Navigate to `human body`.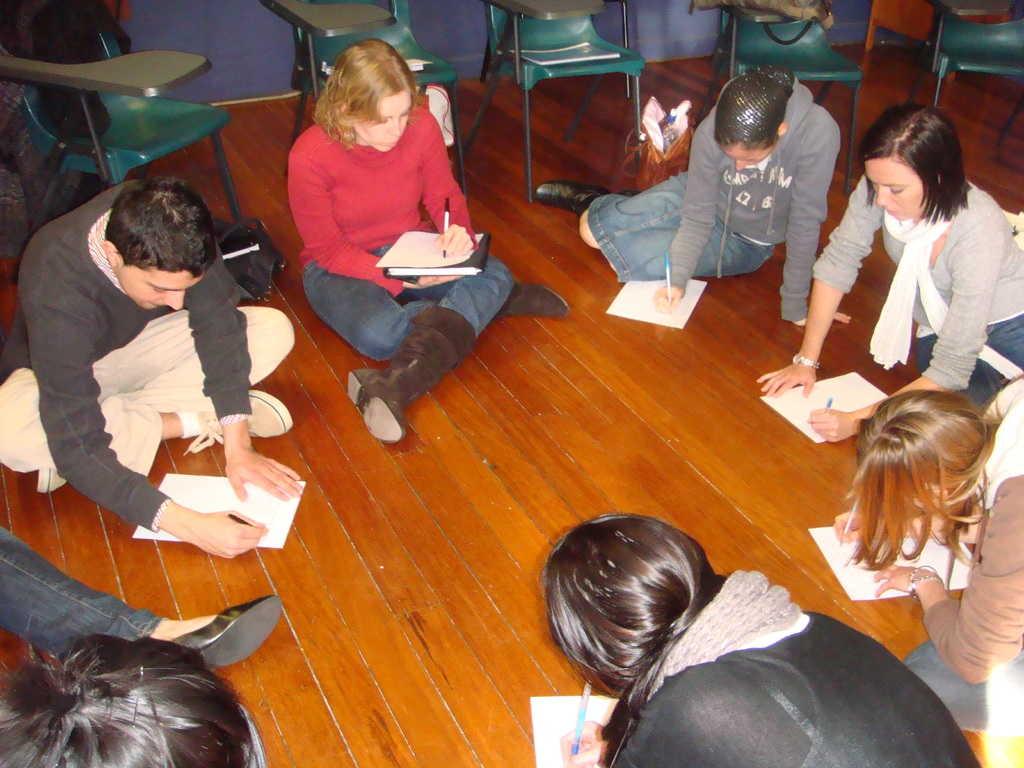
Navigation target: 840 376 1023 740.
